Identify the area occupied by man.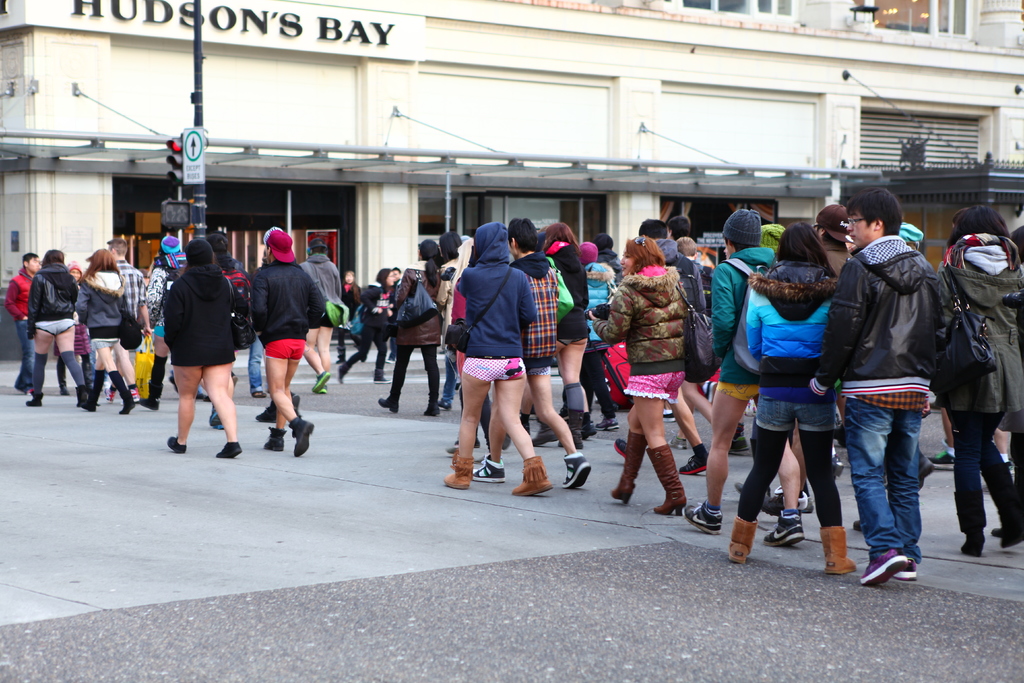
Area: bbox=(106, 240, 150, 403).
